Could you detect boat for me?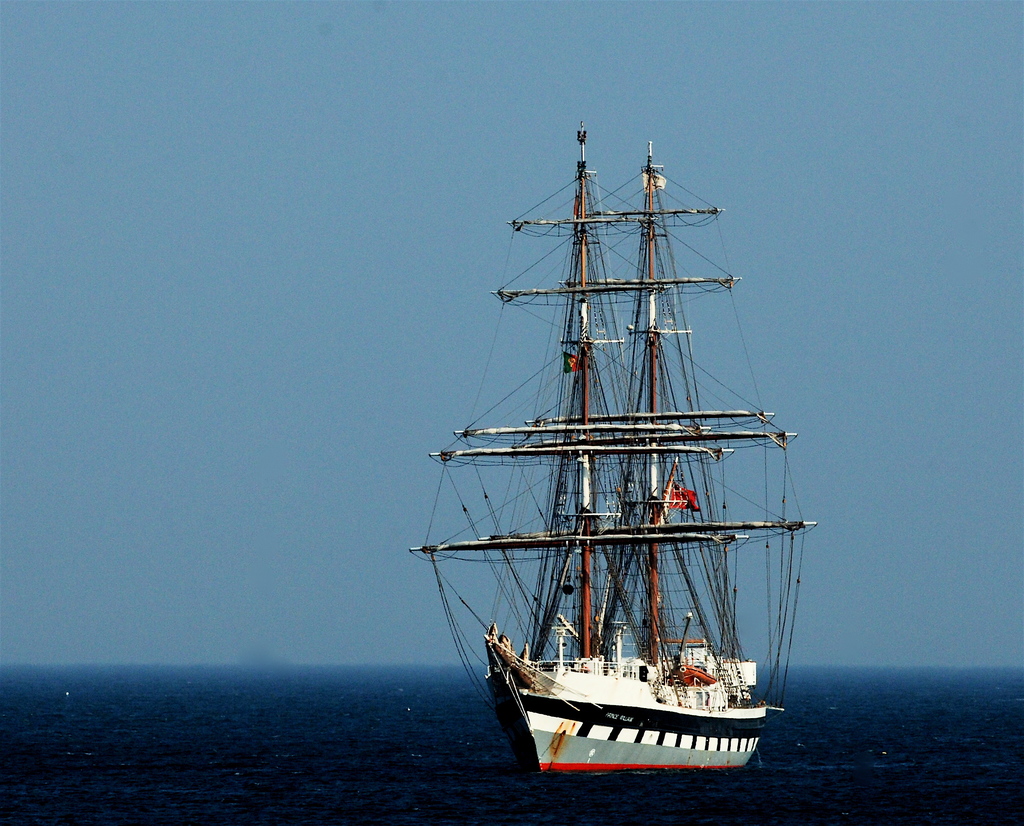
Detection result: {"left": 410, "top": 98, "right": 836, "bottom": 814}.
